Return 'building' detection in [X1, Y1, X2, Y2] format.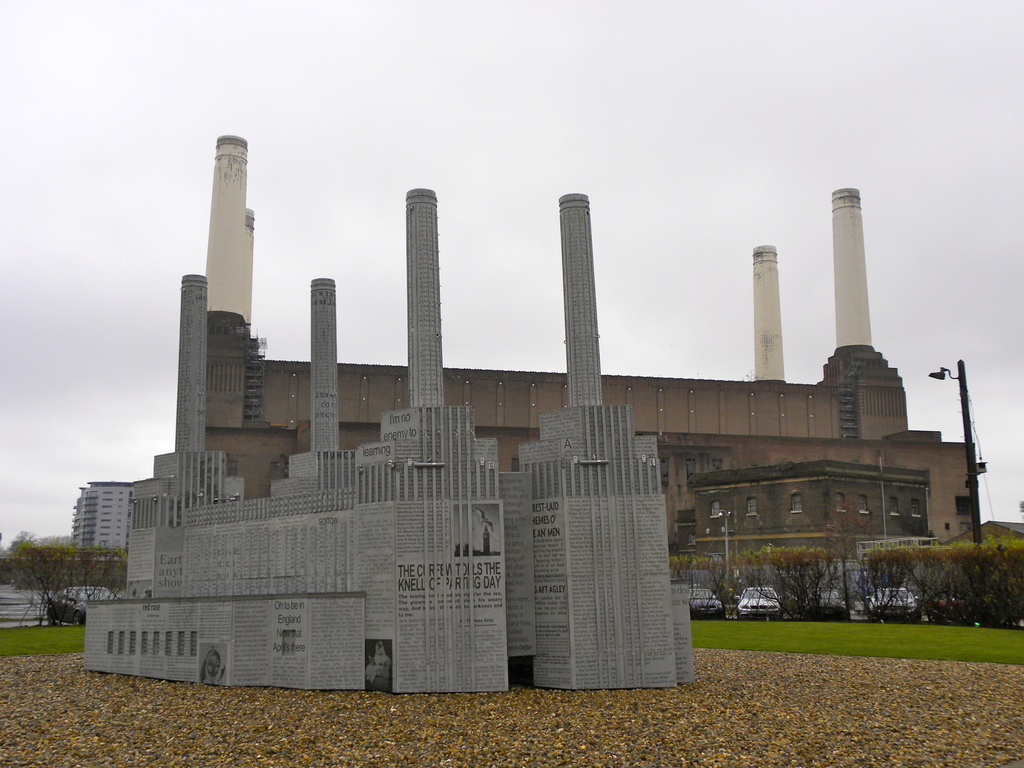
[209, 140, 975, 541].
